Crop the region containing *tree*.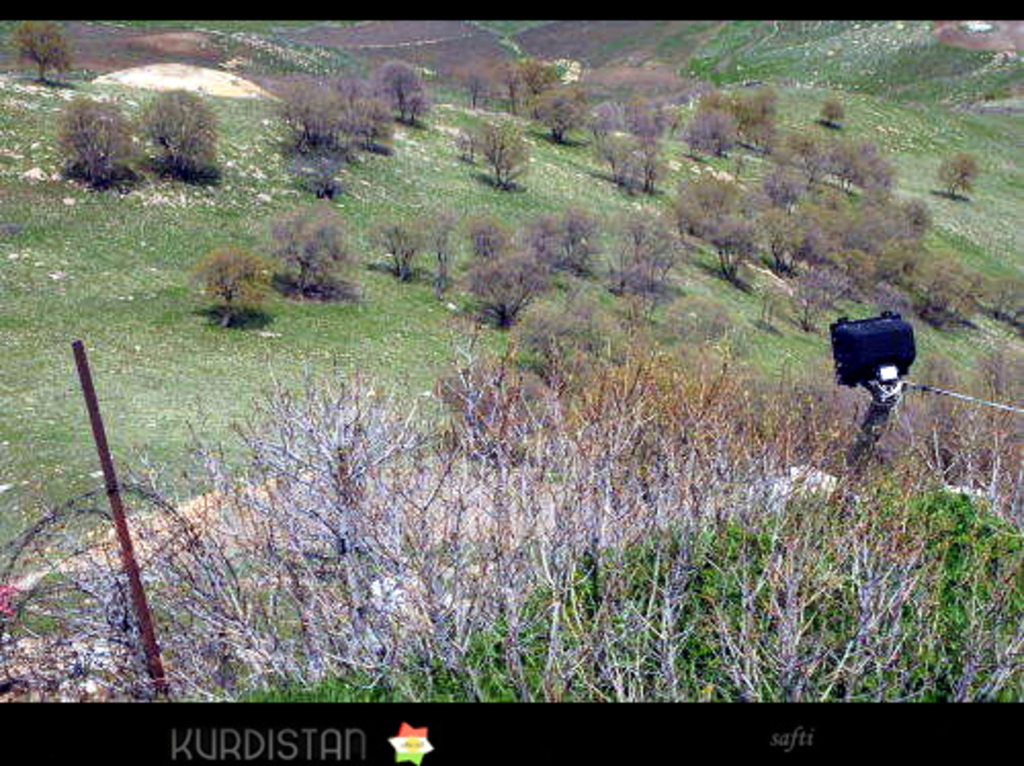
Crop region: [453, 209, 512, 266].
